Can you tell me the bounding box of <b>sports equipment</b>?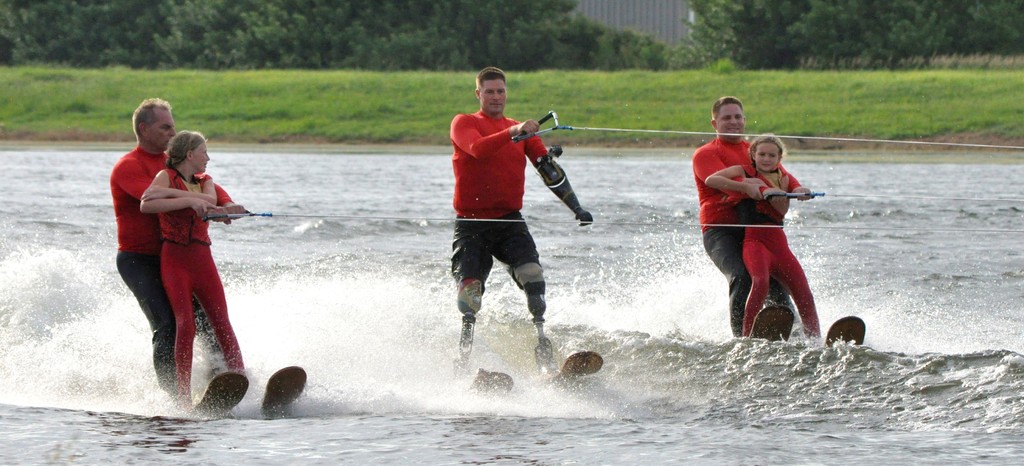
pyautogui.locateOnScreen(750, 304, 795, 344).
